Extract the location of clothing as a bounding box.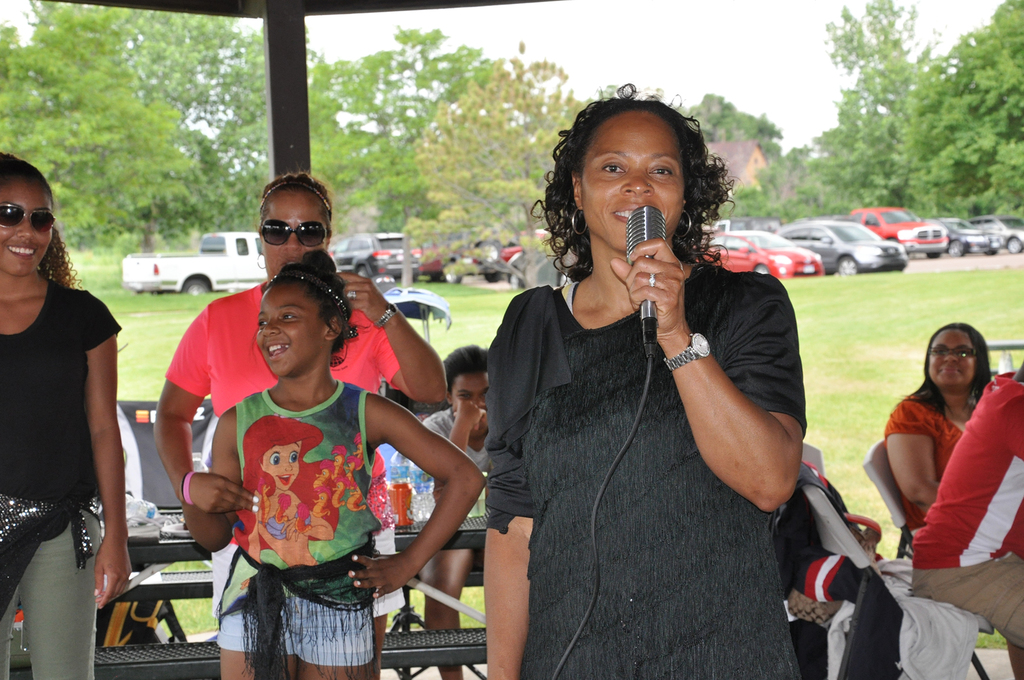
147, 272, 405, 679.
